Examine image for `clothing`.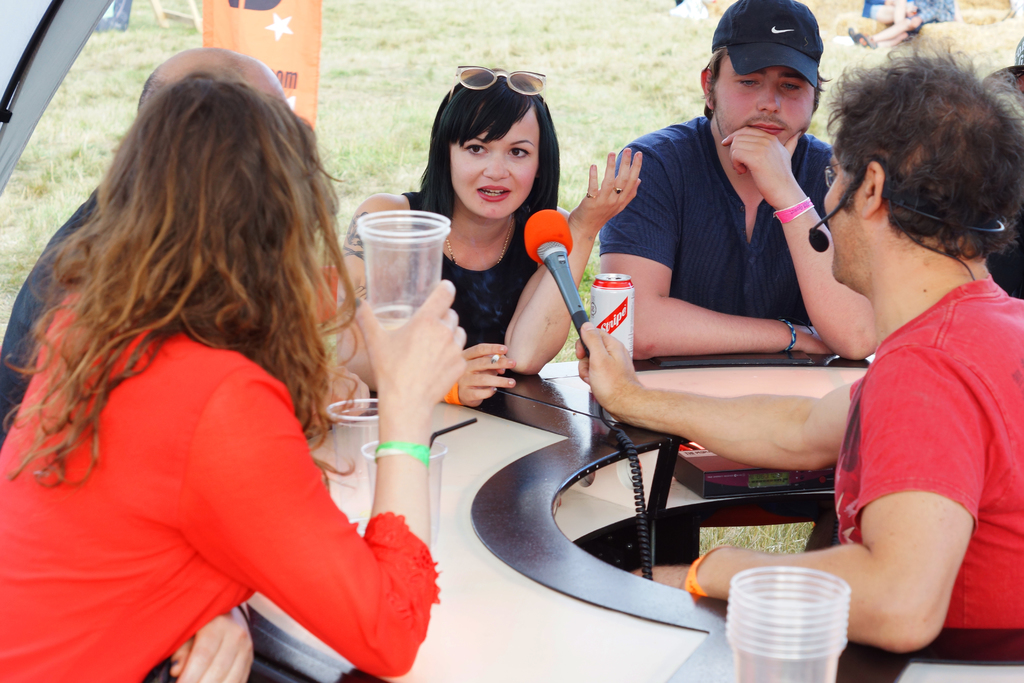
Examination result: {"x1": 0, "y1": 183, "x2": 106, "y2": 407}.
